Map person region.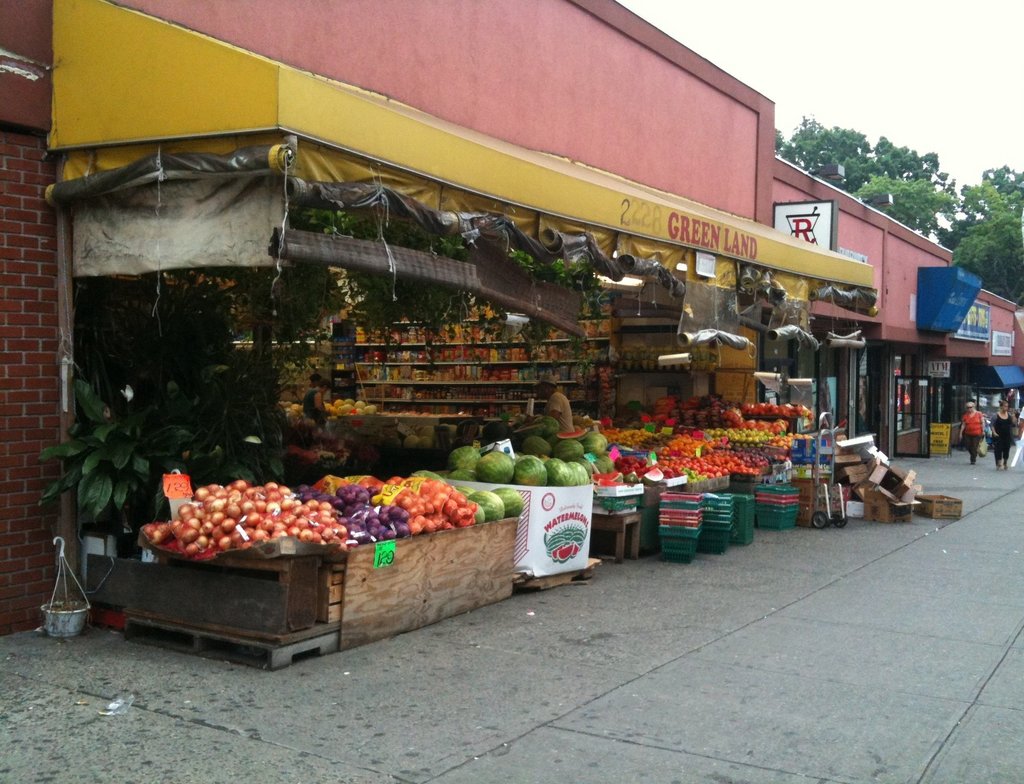
Mapped to left=525, top=372, right=577, bottom=432.
